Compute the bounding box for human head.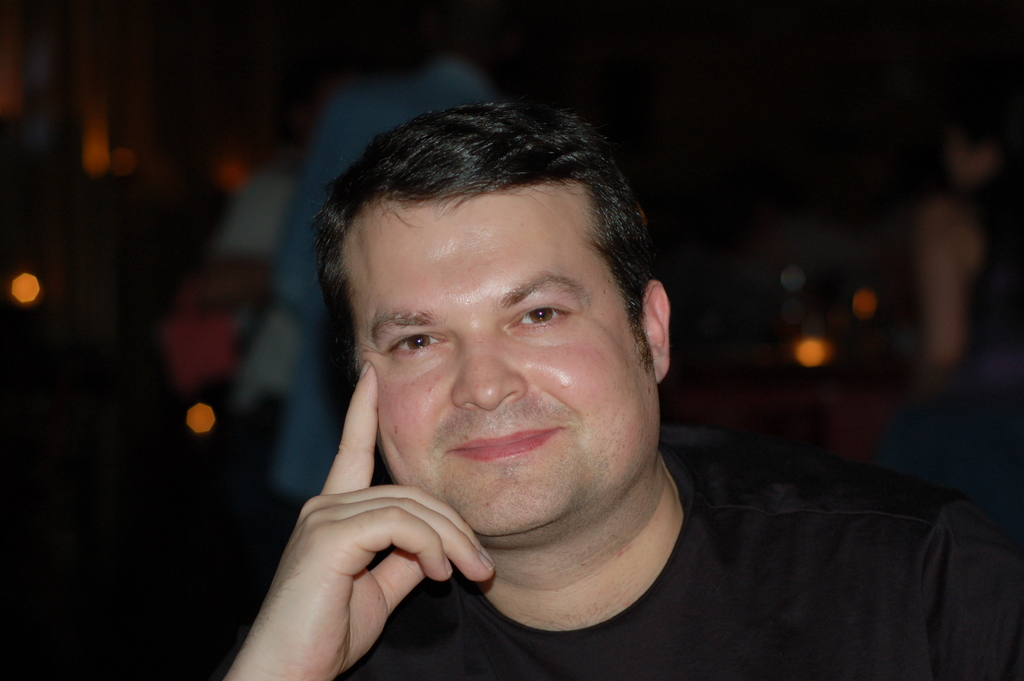
(x1=292, y1=115, x2=642, y2=557).
